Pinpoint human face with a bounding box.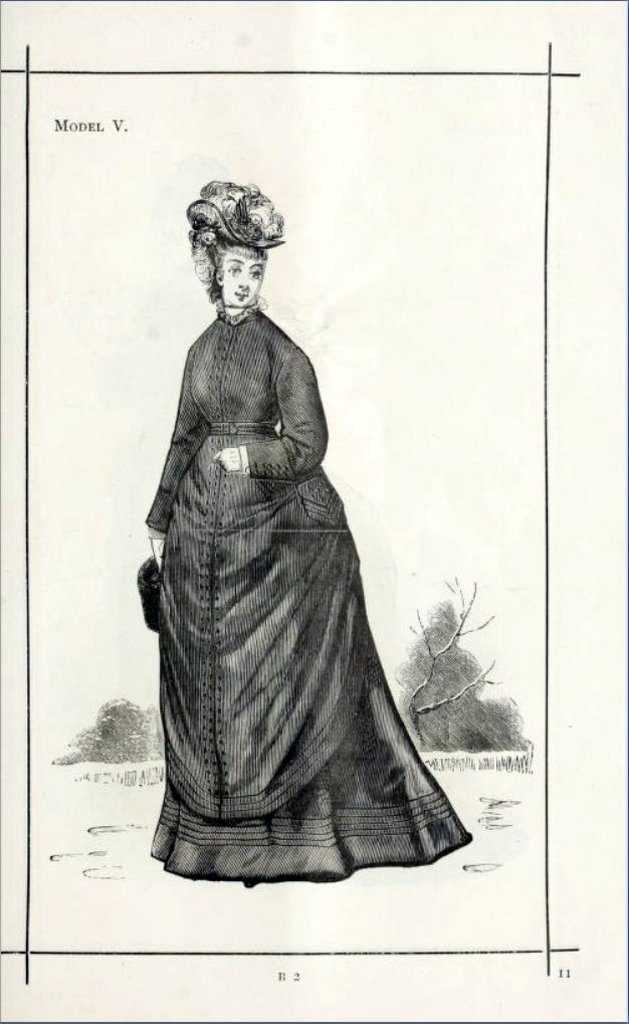
l=219, t=246, r=265, b=304.
